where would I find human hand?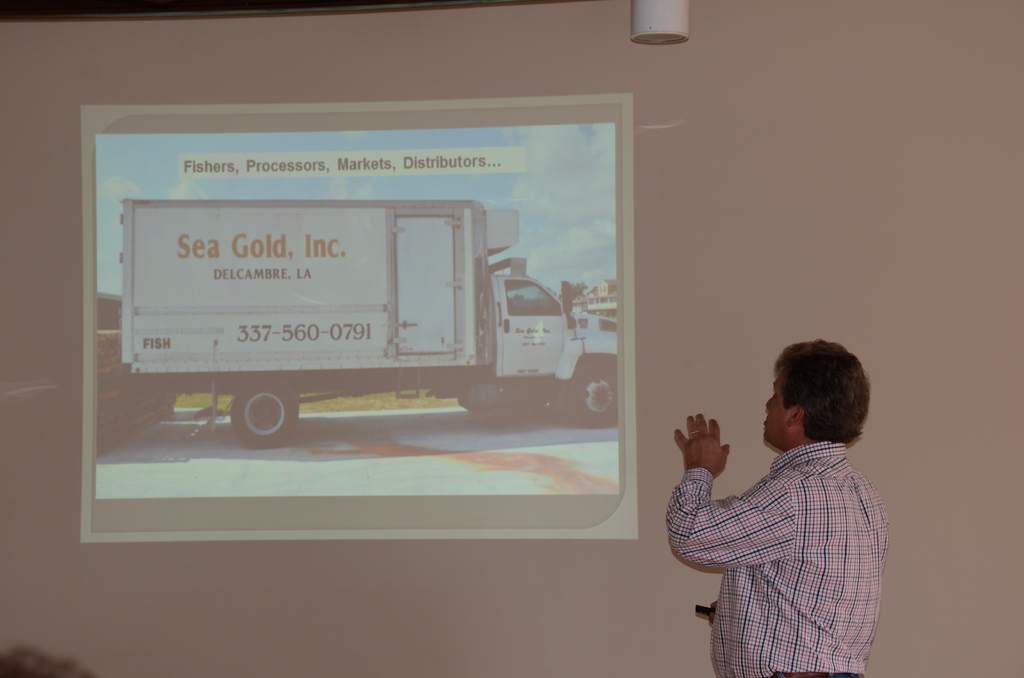
At bbox=(672, 407, 728, 488).
